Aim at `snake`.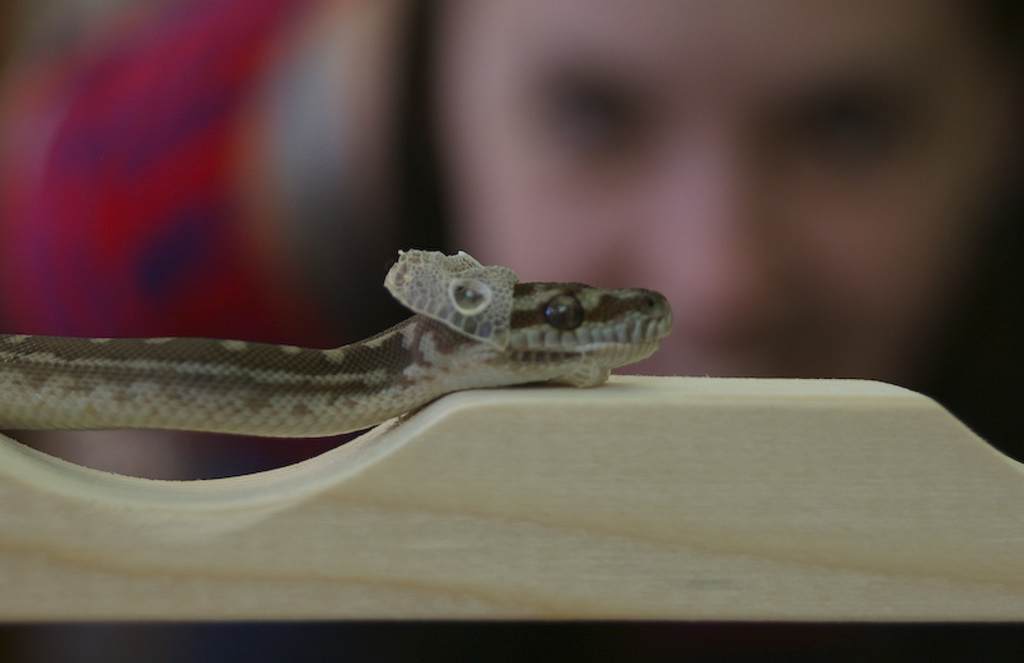
Aimed at 8, 215, 692, 459.
